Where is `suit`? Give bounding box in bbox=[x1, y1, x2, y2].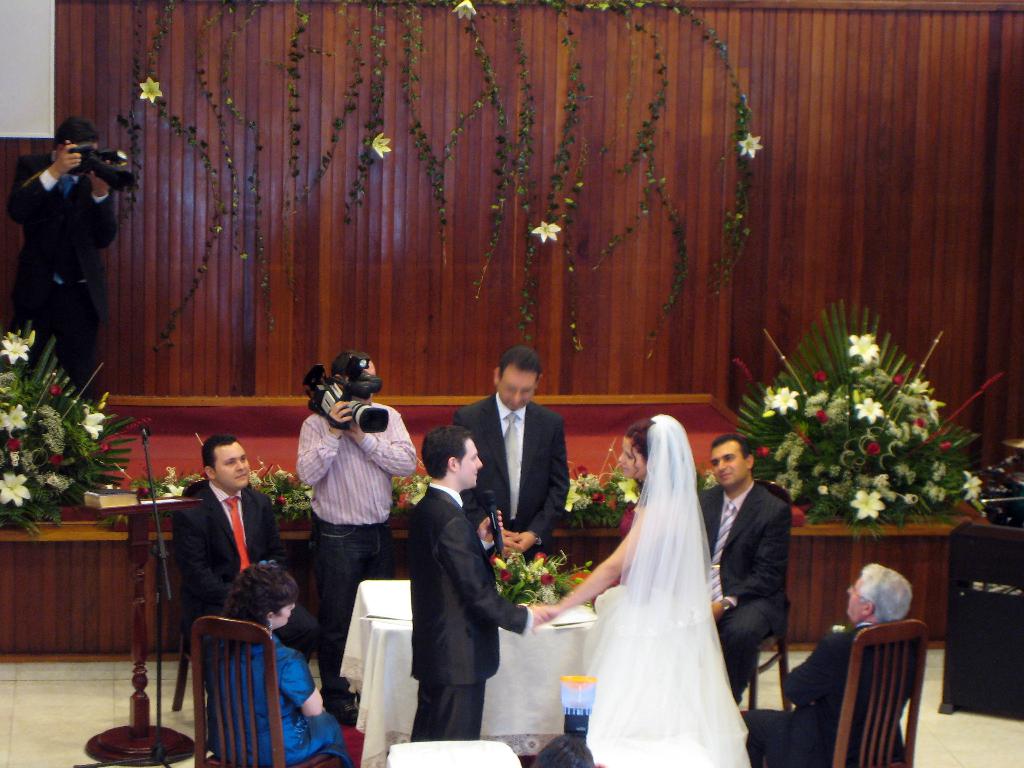
bbox=[7, 154, 114, 392].
